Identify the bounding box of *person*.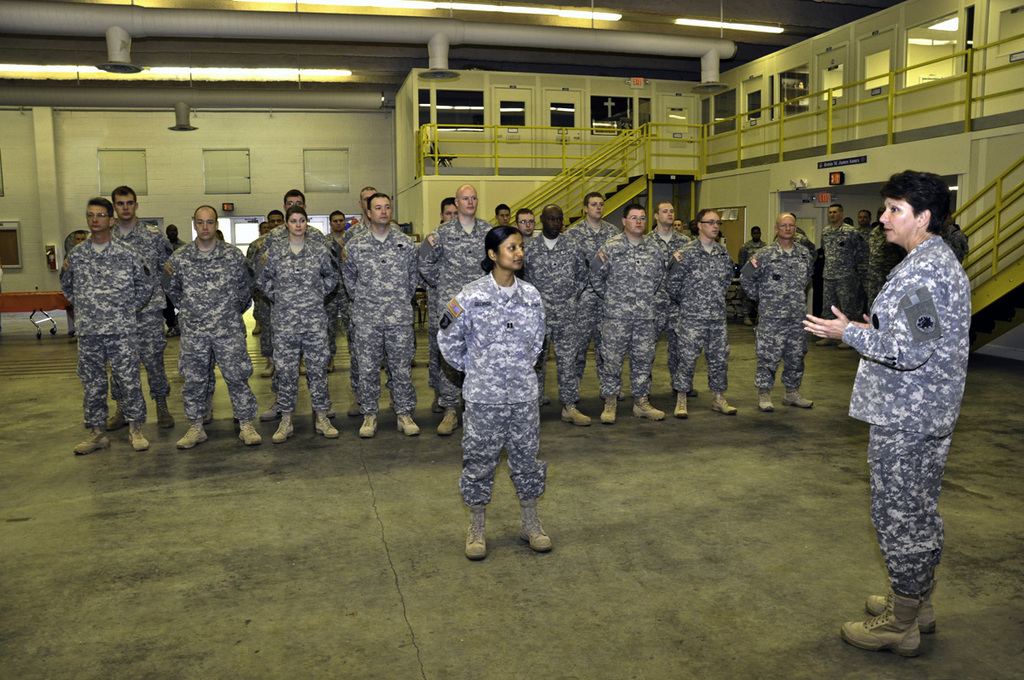
locate(852, 206, 871, 253).
